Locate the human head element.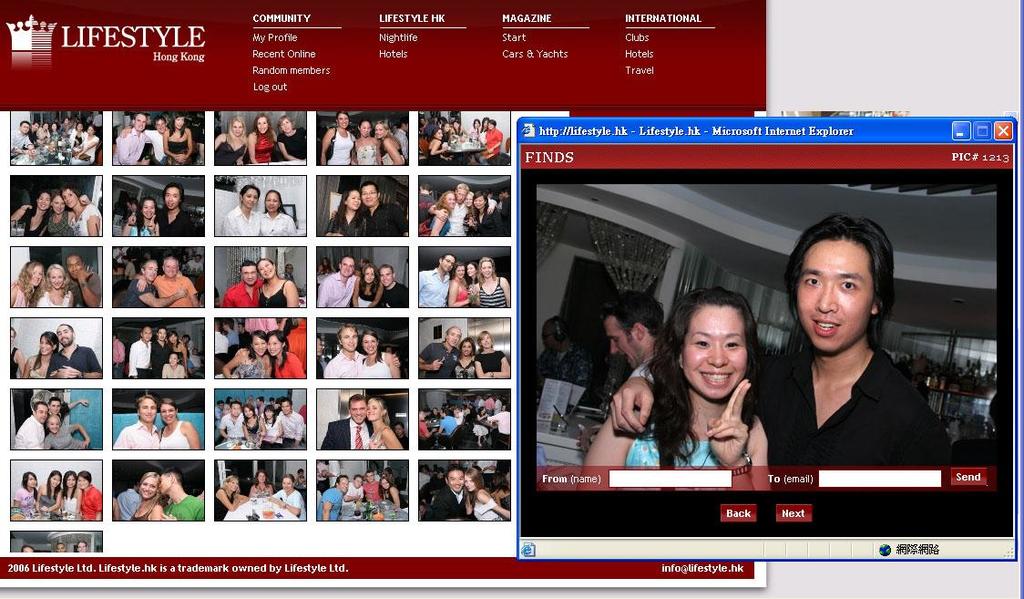
Element bbox: [x1=786, y1=215, x2=889, y2=354].
